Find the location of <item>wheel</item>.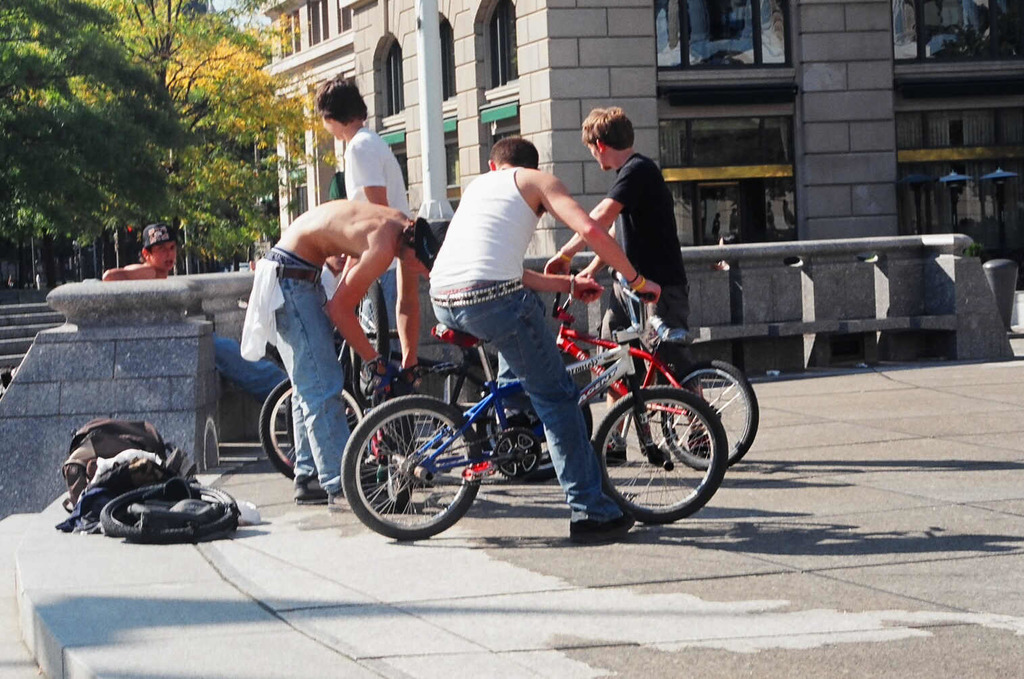
Location: [x1=350, y1=280, x2=390, y2=393].
